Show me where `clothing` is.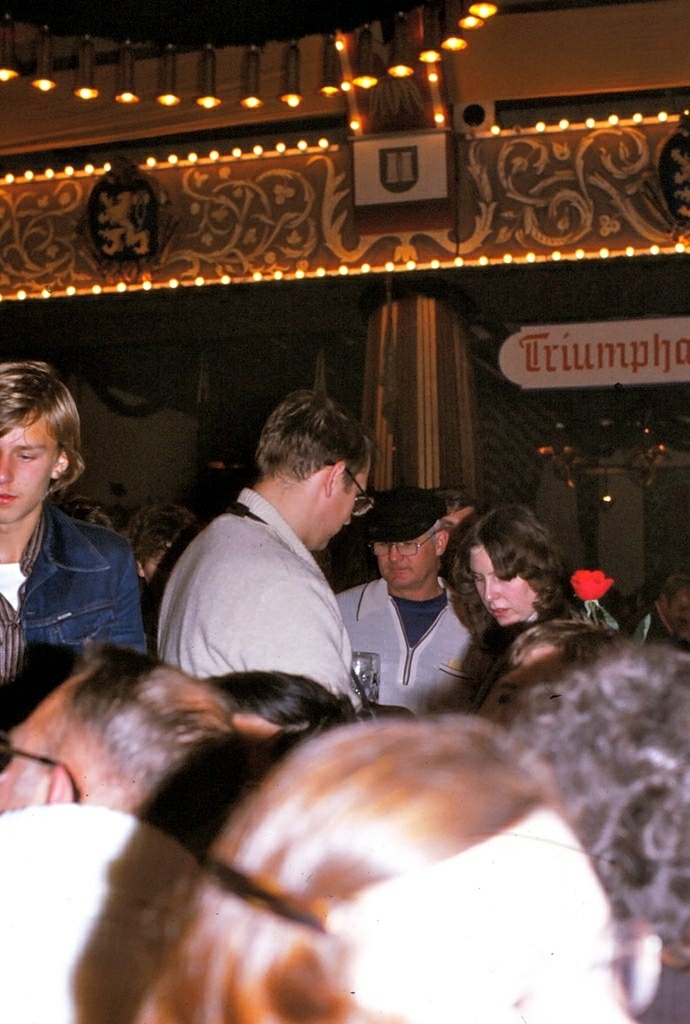
`clothing` is at 632 602 689 654.
